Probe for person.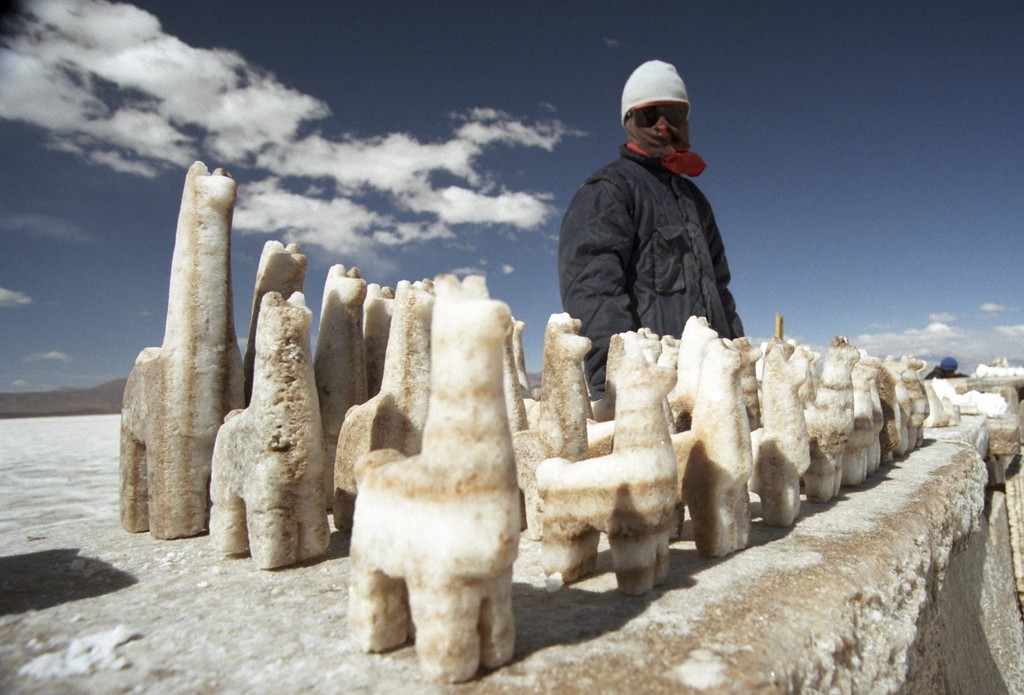
Probe result: [554, 69, 751, 386].
